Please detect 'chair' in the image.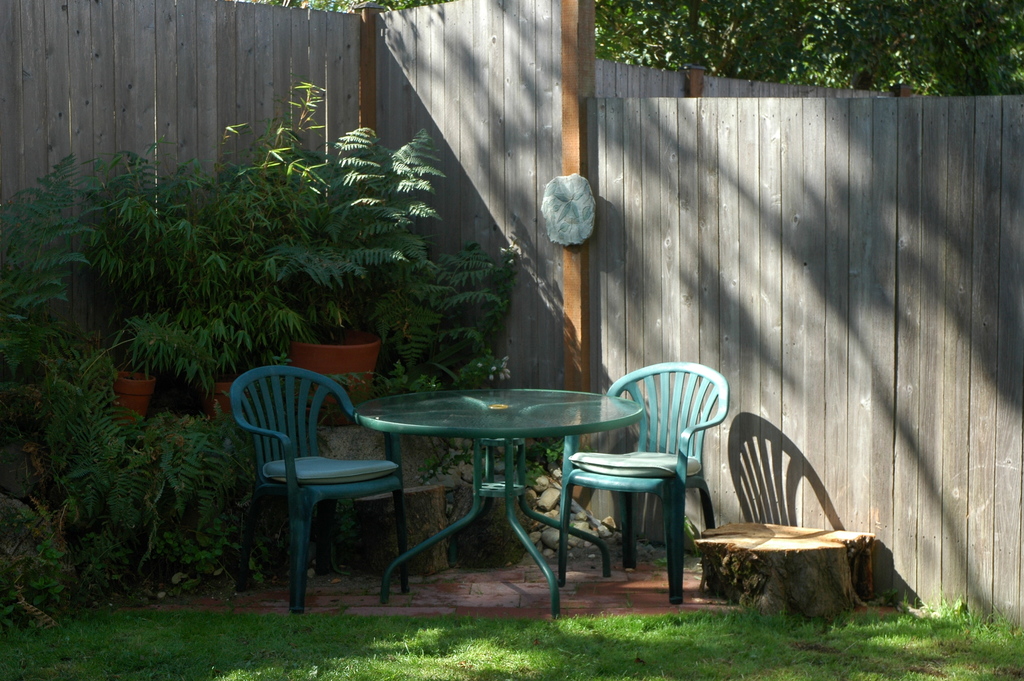
bbox(556, 361, 729, 608).
